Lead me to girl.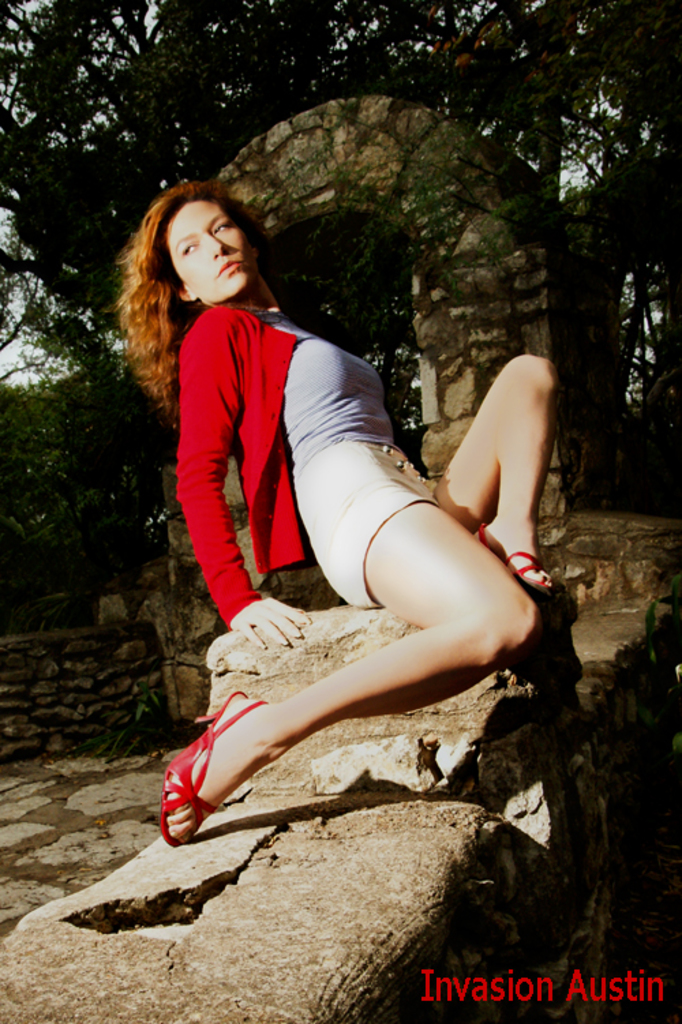
Lead to locate(112, 184, 559, 844).
